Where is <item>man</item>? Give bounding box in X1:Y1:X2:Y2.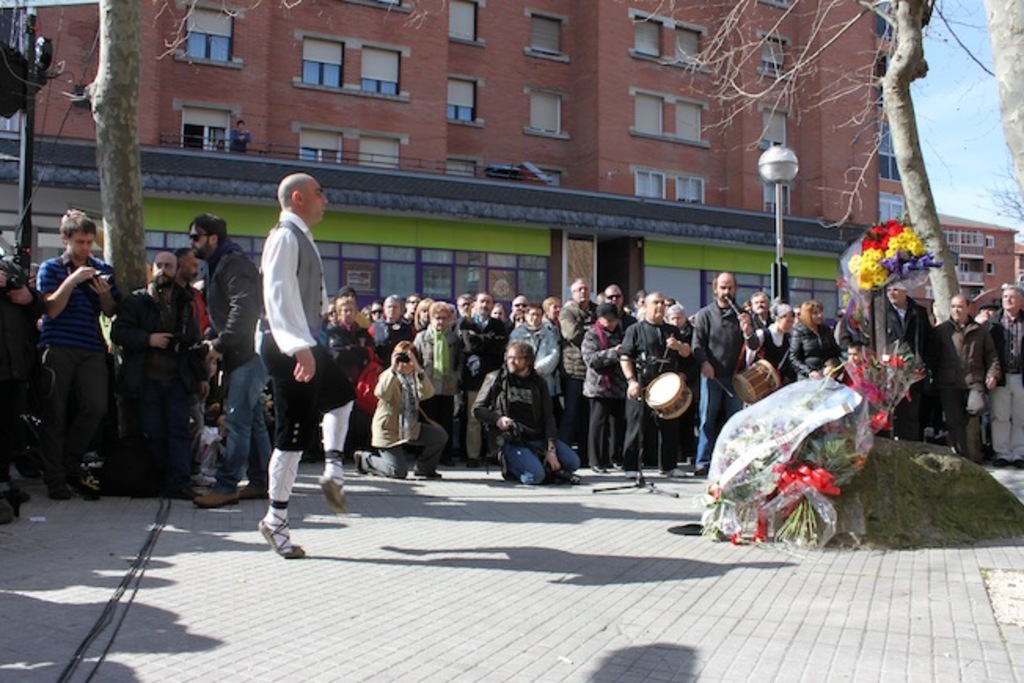
693:267:763:476.
